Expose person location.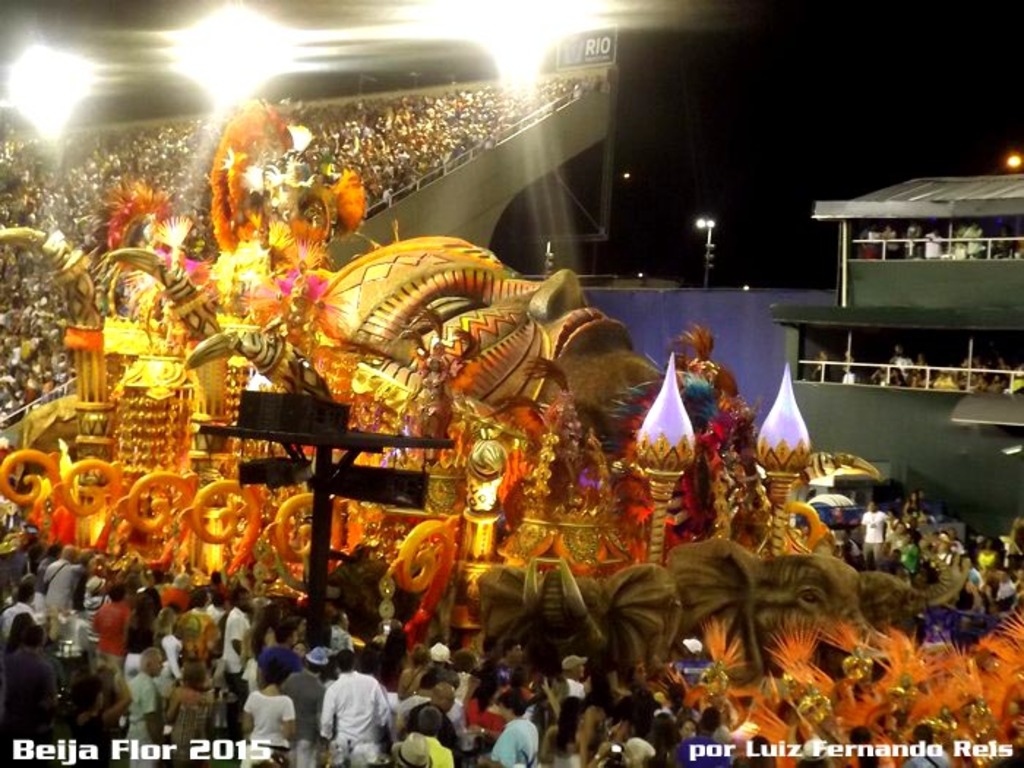
Exposed at box(0, 92, 1023, 767).
